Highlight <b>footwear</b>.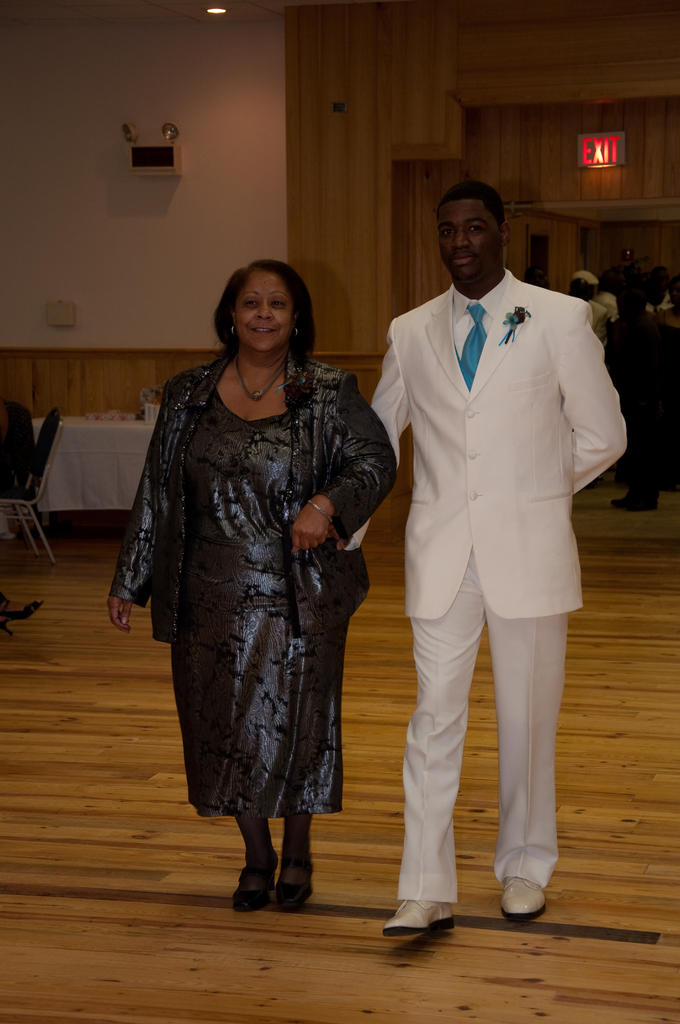
Highlighted region: <bbox>285, 858, 318, 903</bbox>.
